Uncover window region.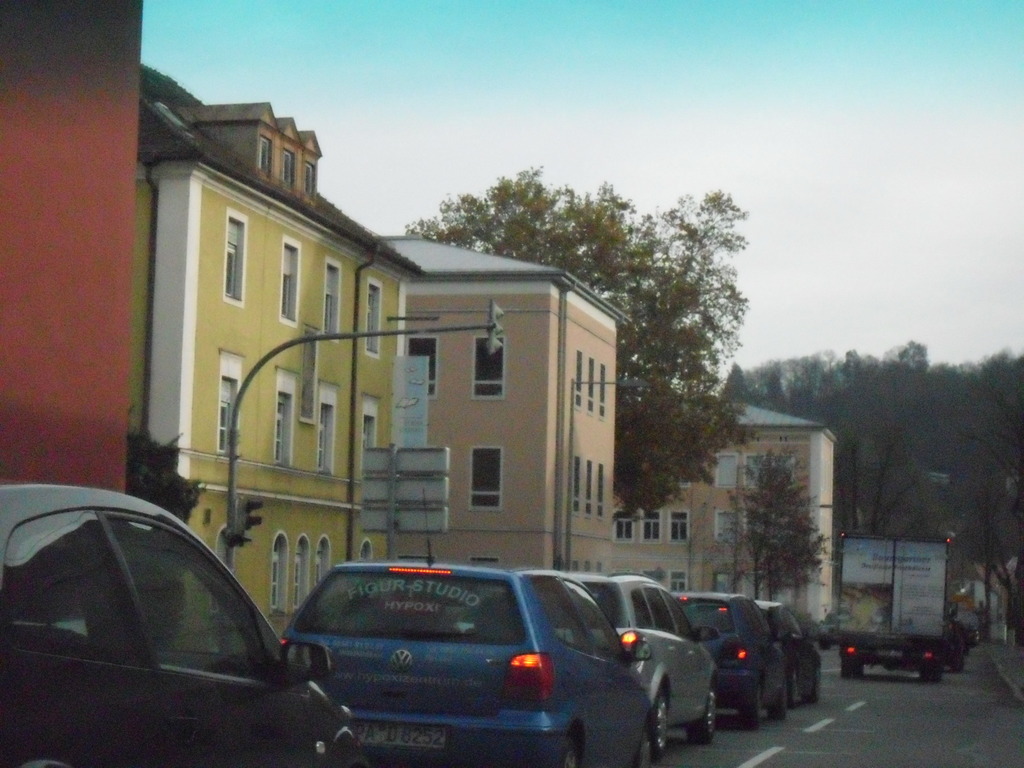
Uncovered: detection(362, 404, 382, 450).
